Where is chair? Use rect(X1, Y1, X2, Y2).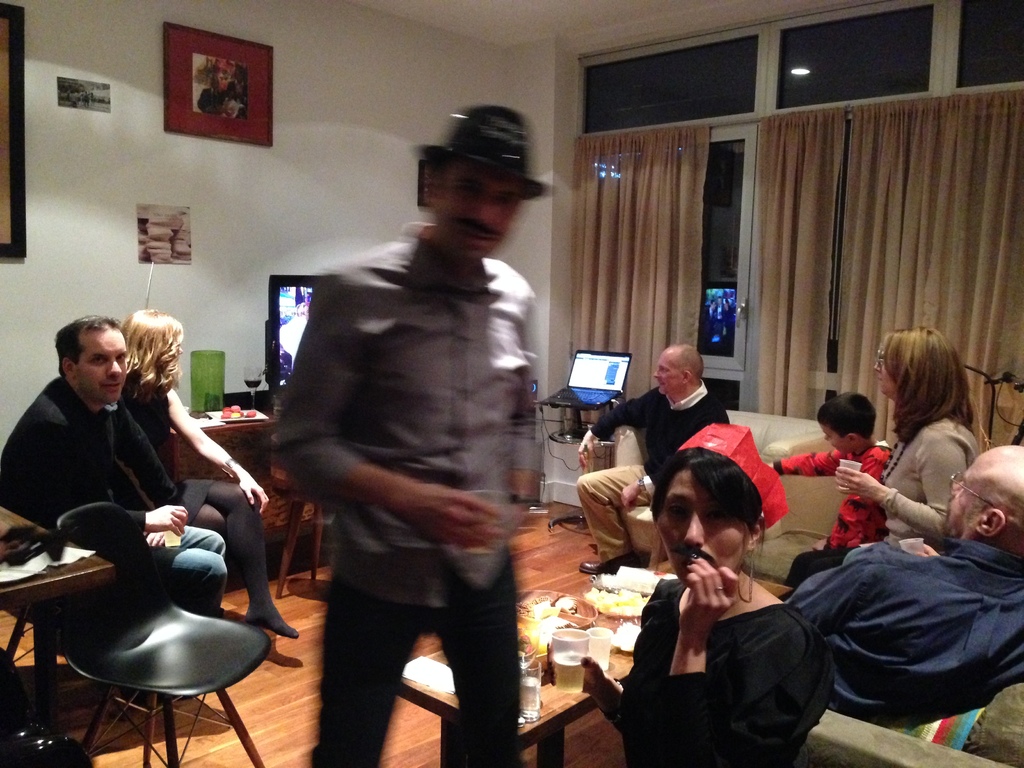
rect(1, 595, 33, 664).
